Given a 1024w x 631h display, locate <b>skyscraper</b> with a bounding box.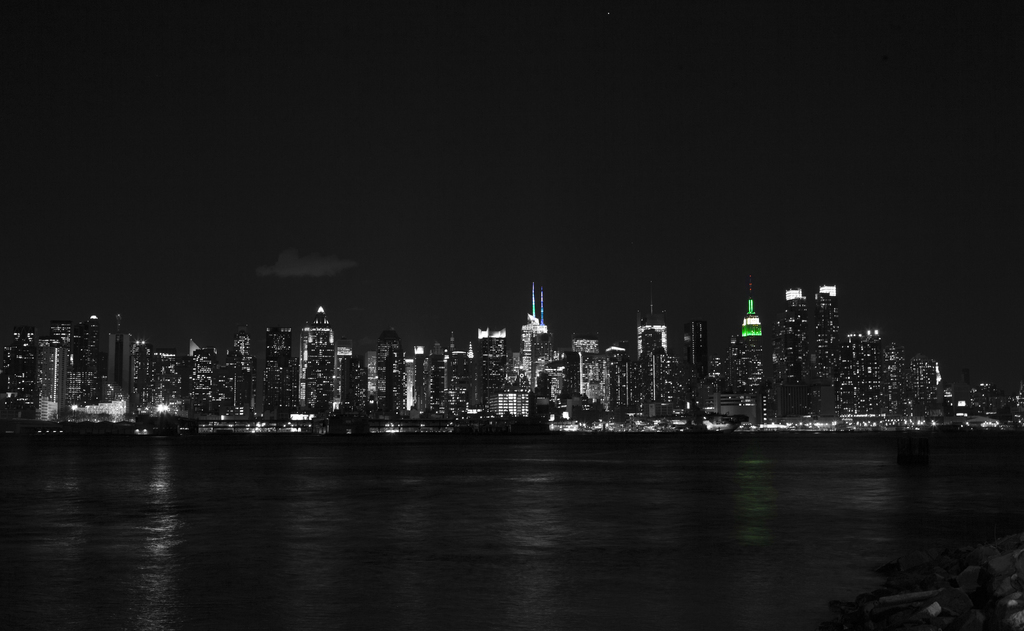
Located: <region>0, 323, 81, 424</region>.
